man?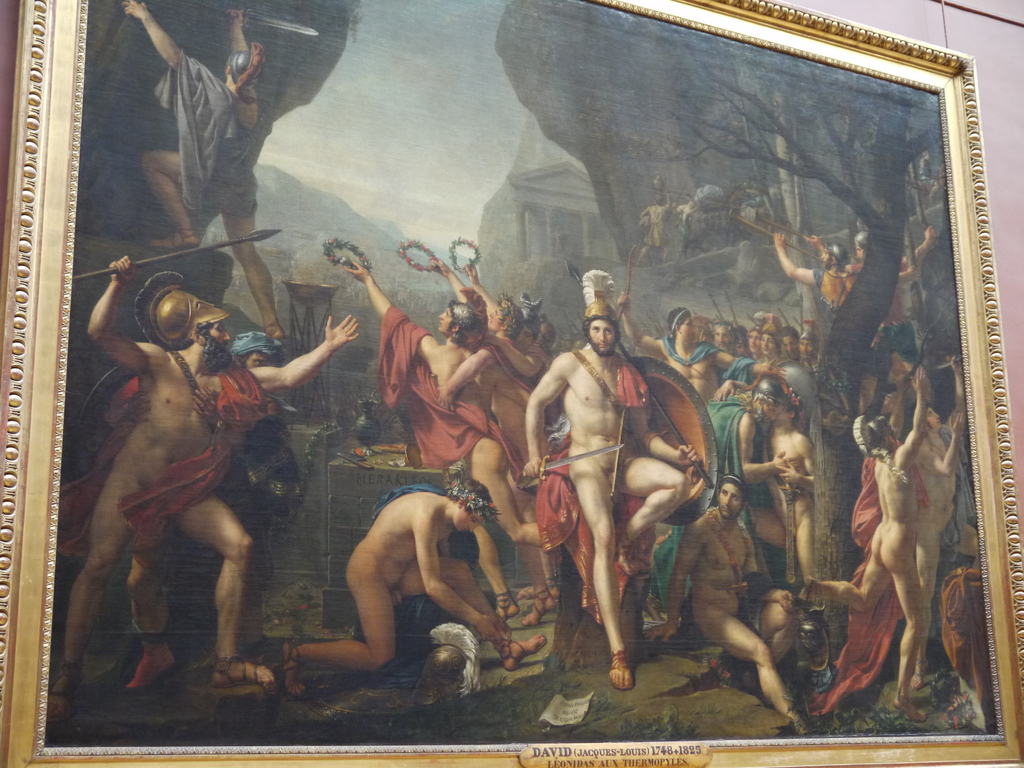
bbox=[82, 232, 337, 716]
